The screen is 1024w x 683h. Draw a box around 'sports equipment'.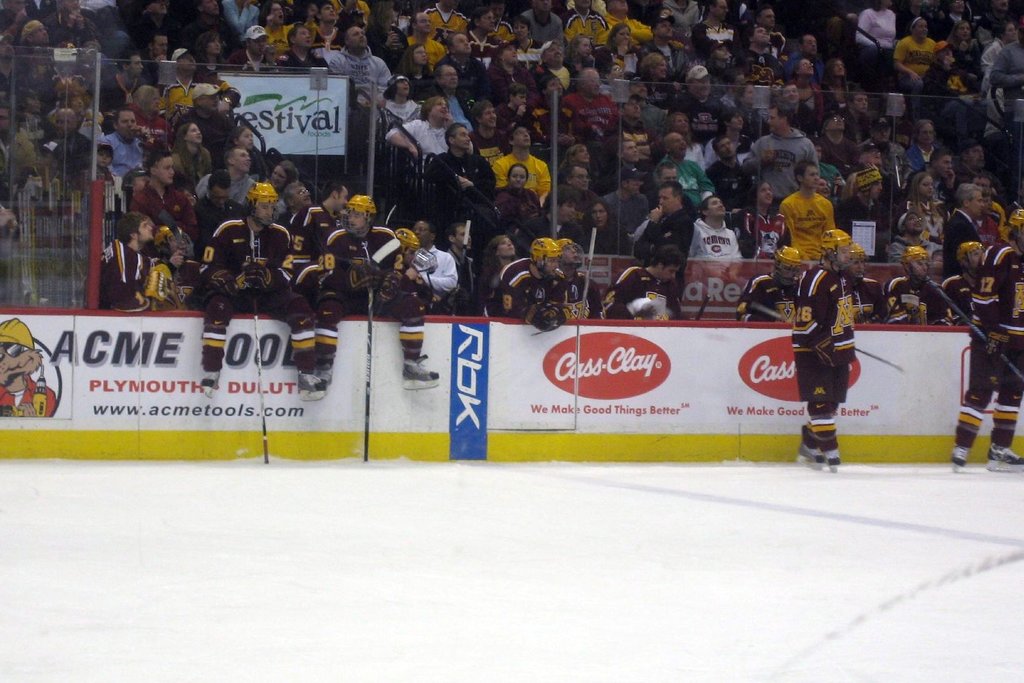
<box>1010,213,1023,249</box>.
